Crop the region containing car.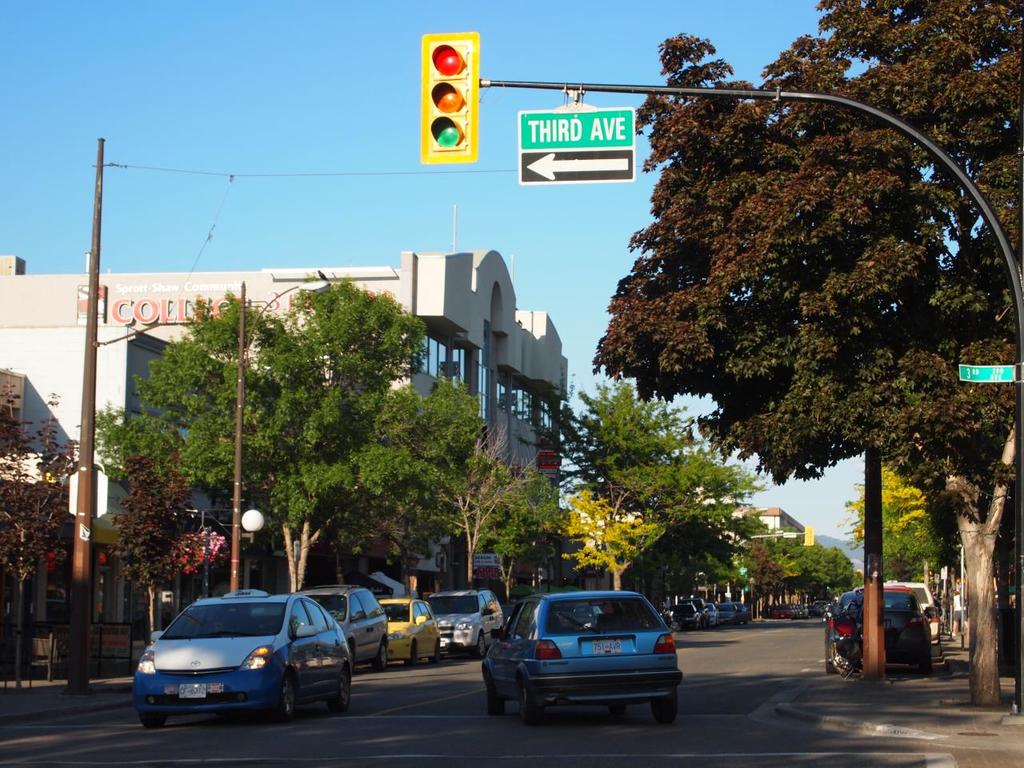
Crop region: {"left": 378, "top": 596, "right": 441, "bottom": 670}.
